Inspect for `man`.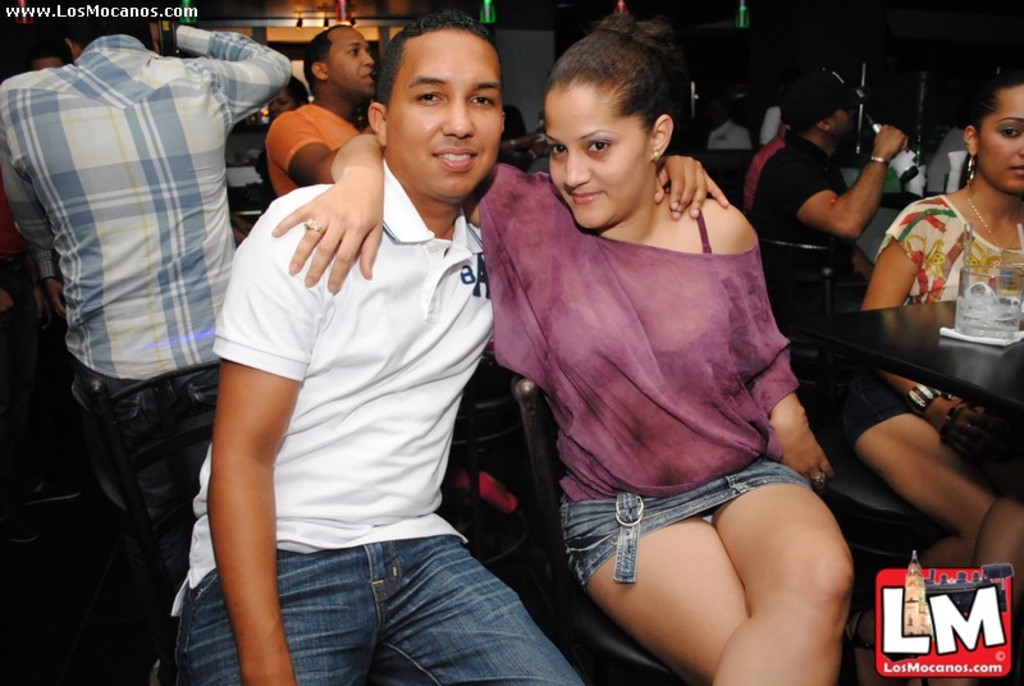
Inspection: region(221, 42, 733, 663).
